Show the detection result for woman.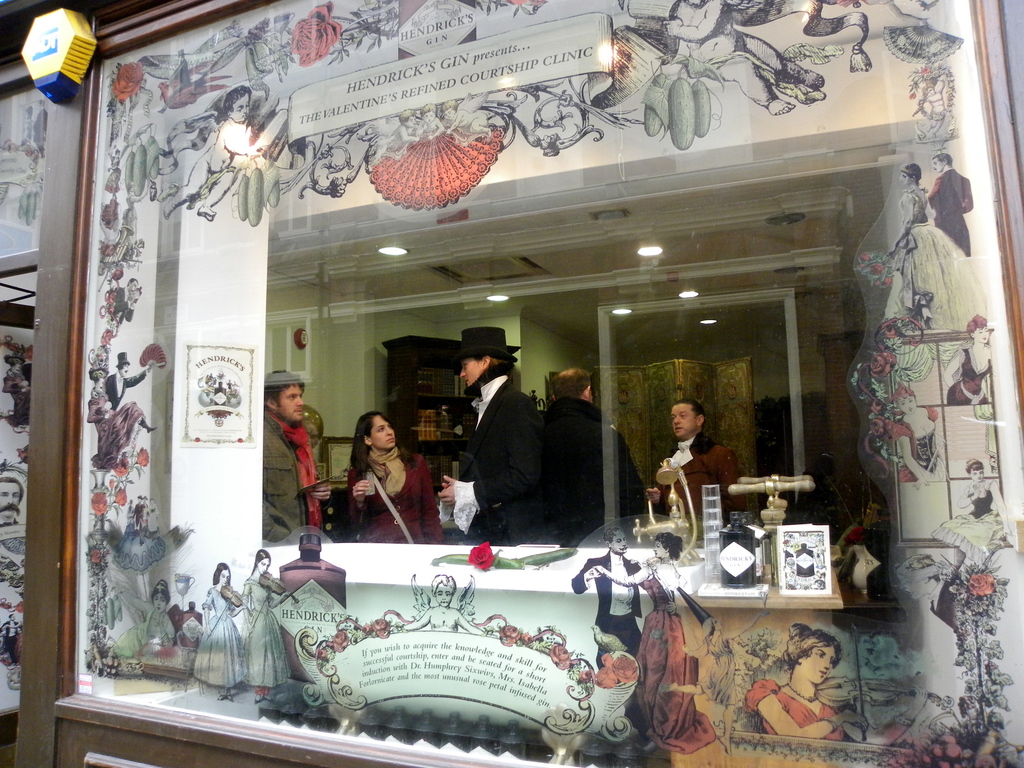
l=892, t=381, r=949, b=486.
